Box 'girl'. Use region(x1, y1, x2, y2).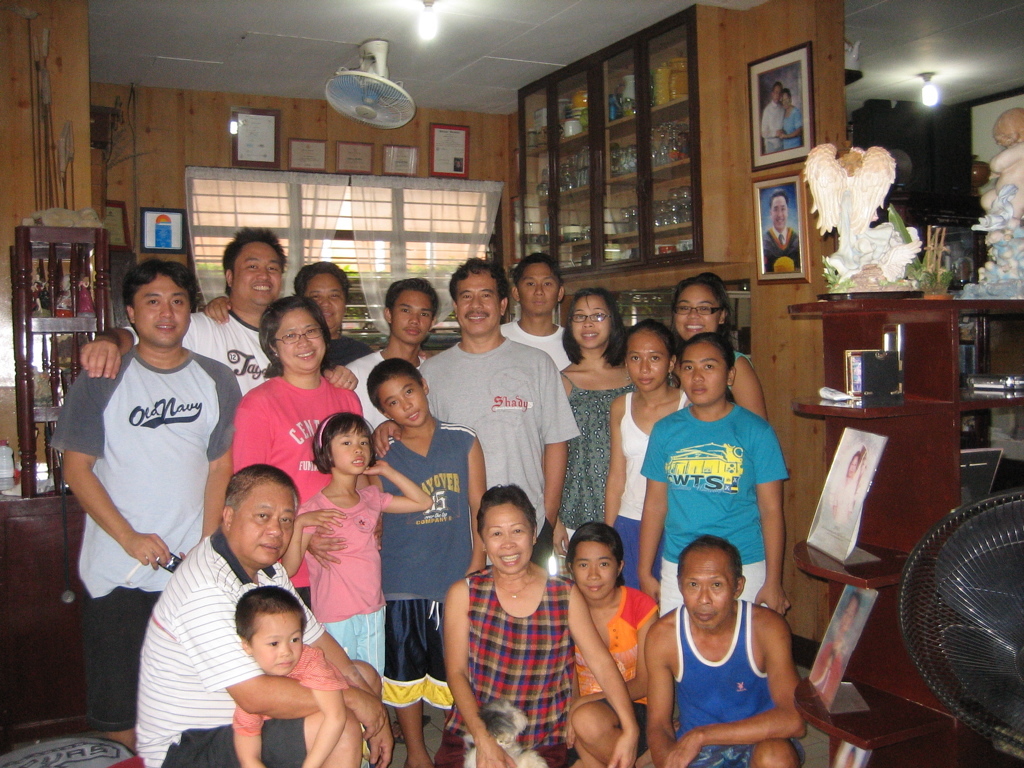
region(673, 272, 767, 421).
